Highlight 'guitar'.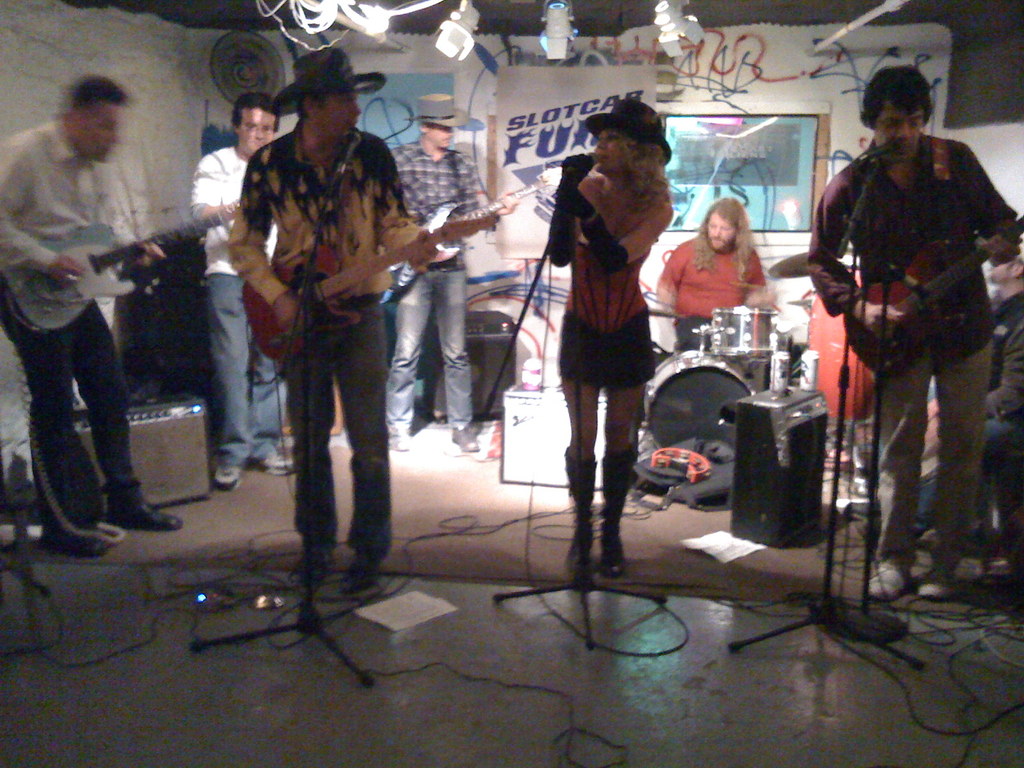
Highlighted region: bbox=[388, 164, 561, 291].
